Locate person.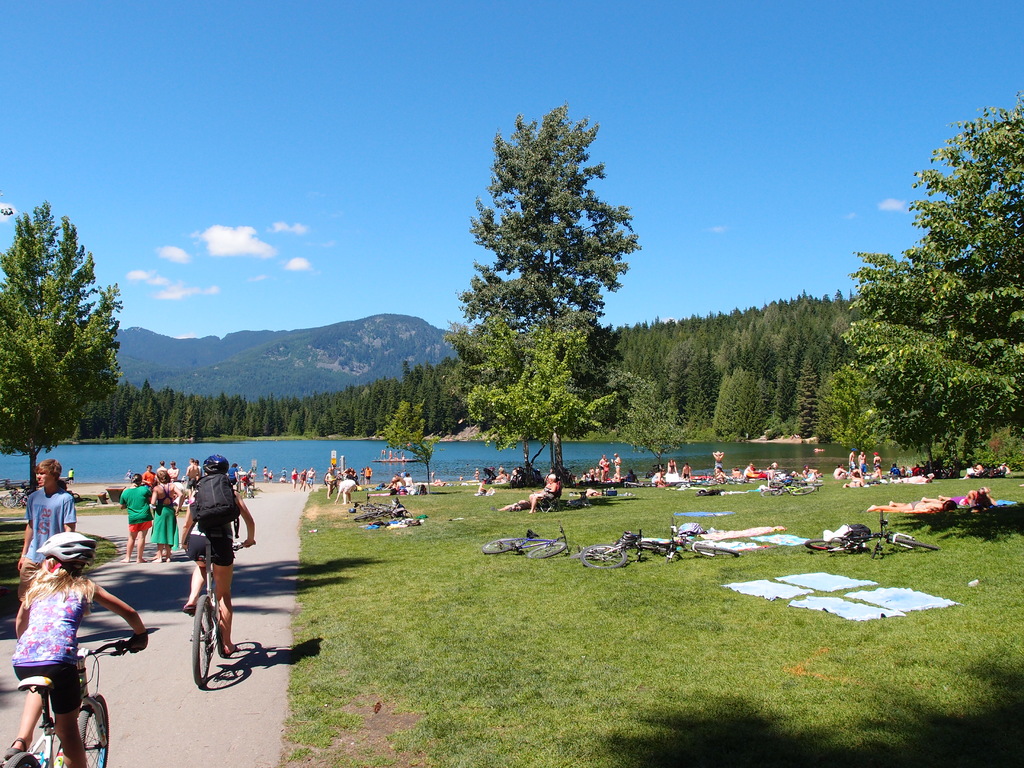
Bounding box: (left=262, top=465, right=266, bottom=480).
